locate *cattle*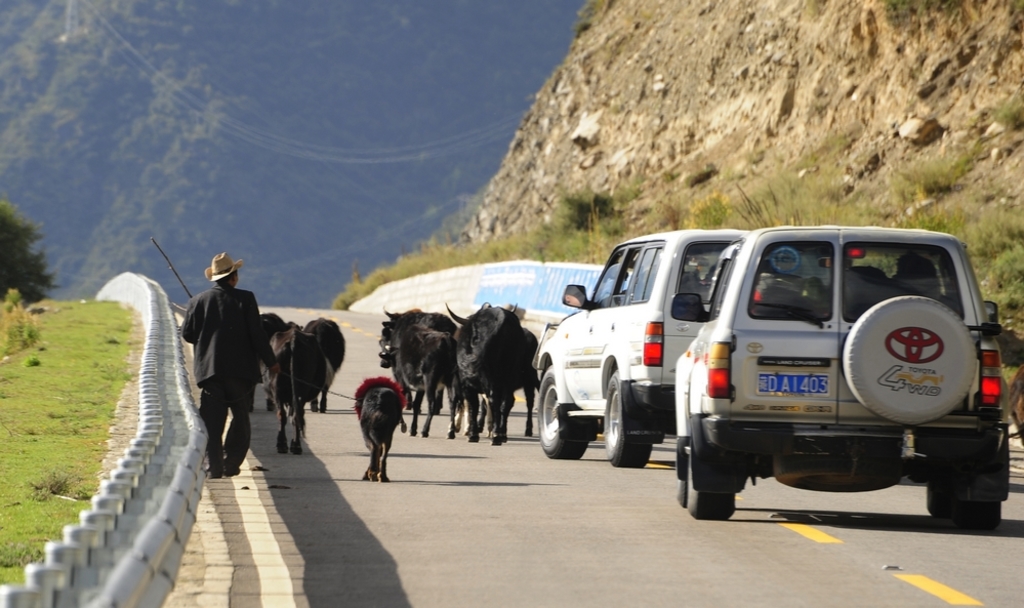
bbox=(446, 302, 523, 443)
